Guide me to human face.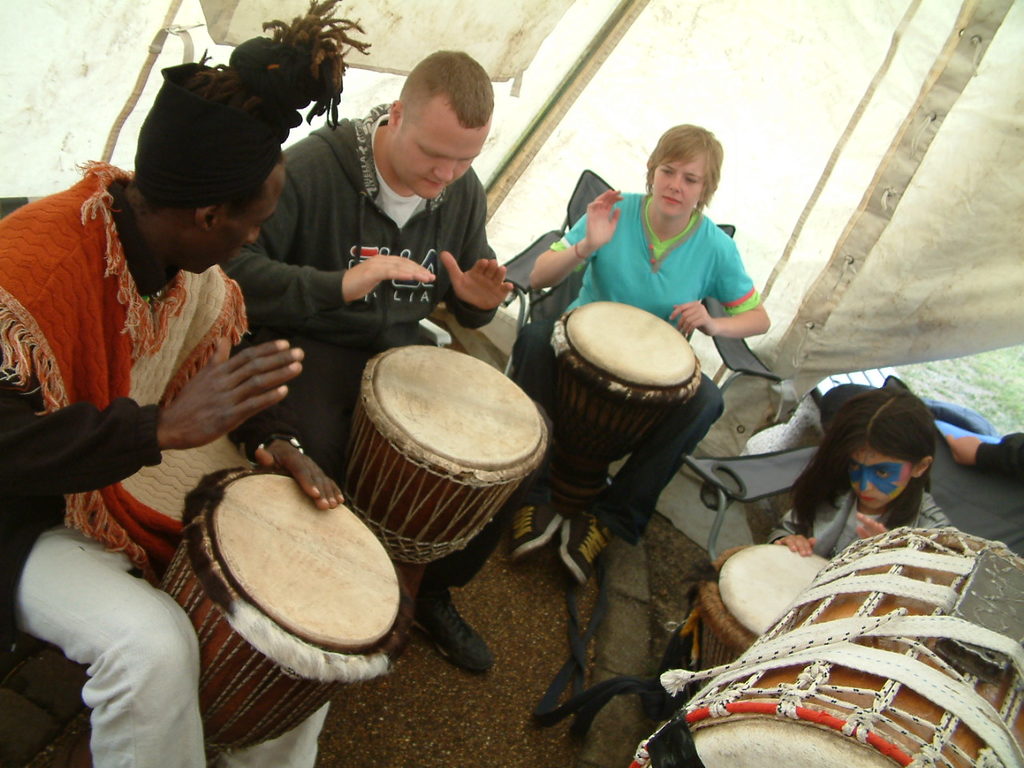
Guidance: Rect(842, 450, 904, 506).
